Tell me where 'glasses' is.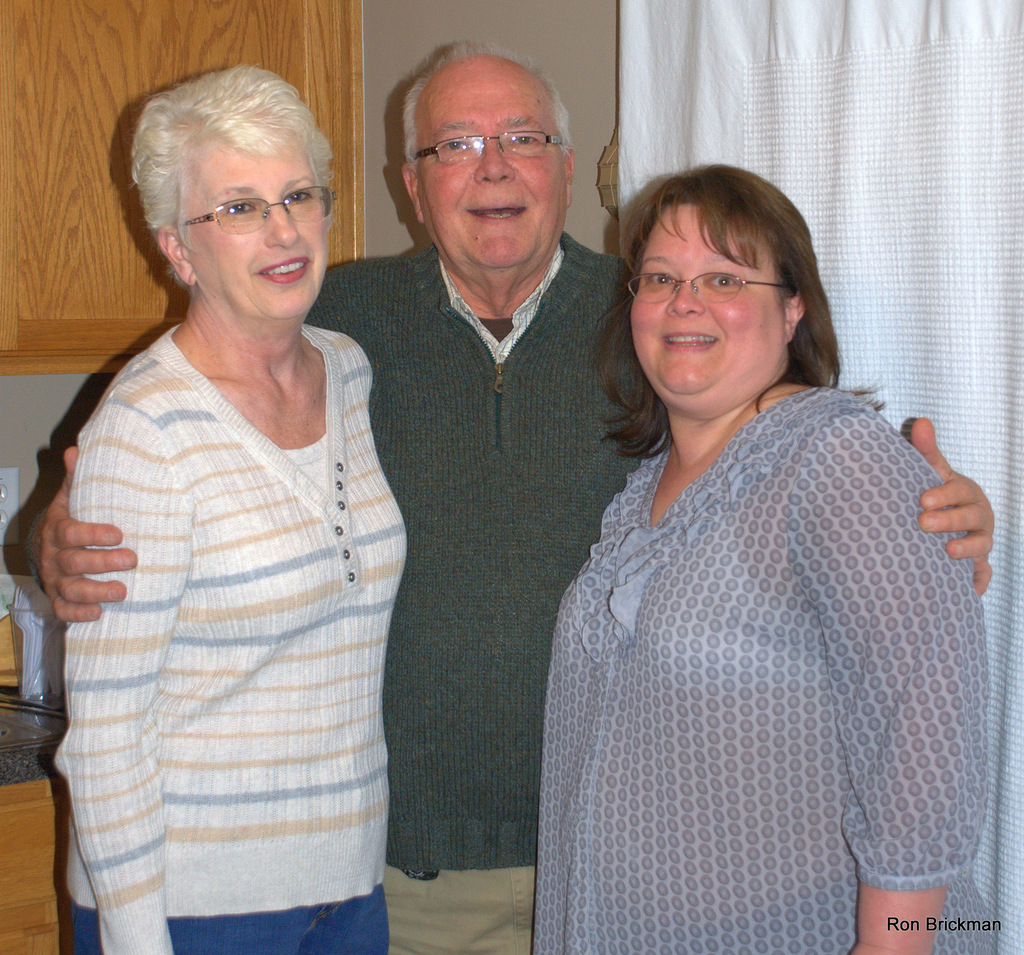
'glasses' is at 170 176 343 238.
